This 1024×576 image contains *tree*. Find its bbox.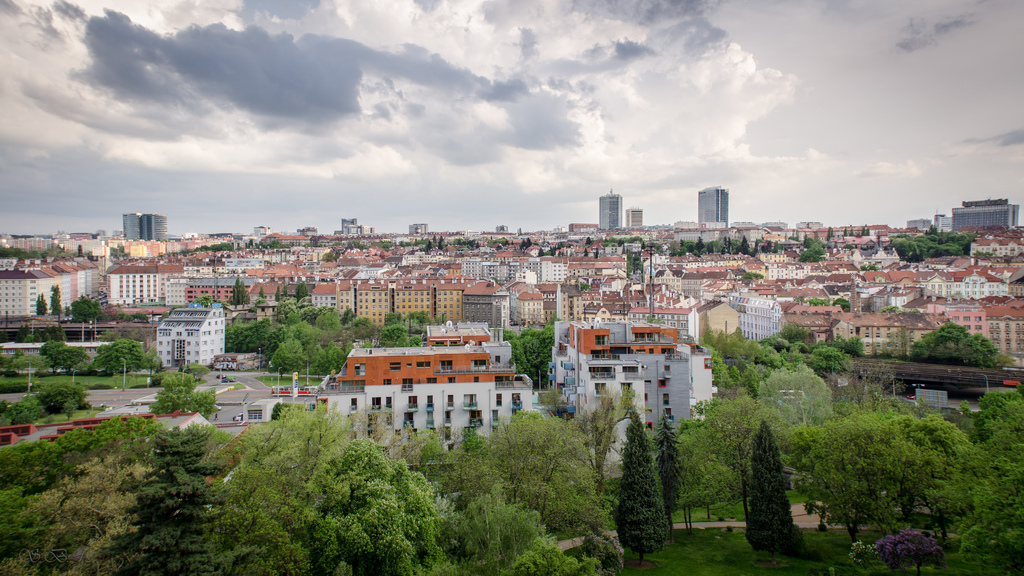
860 227 876 236.
